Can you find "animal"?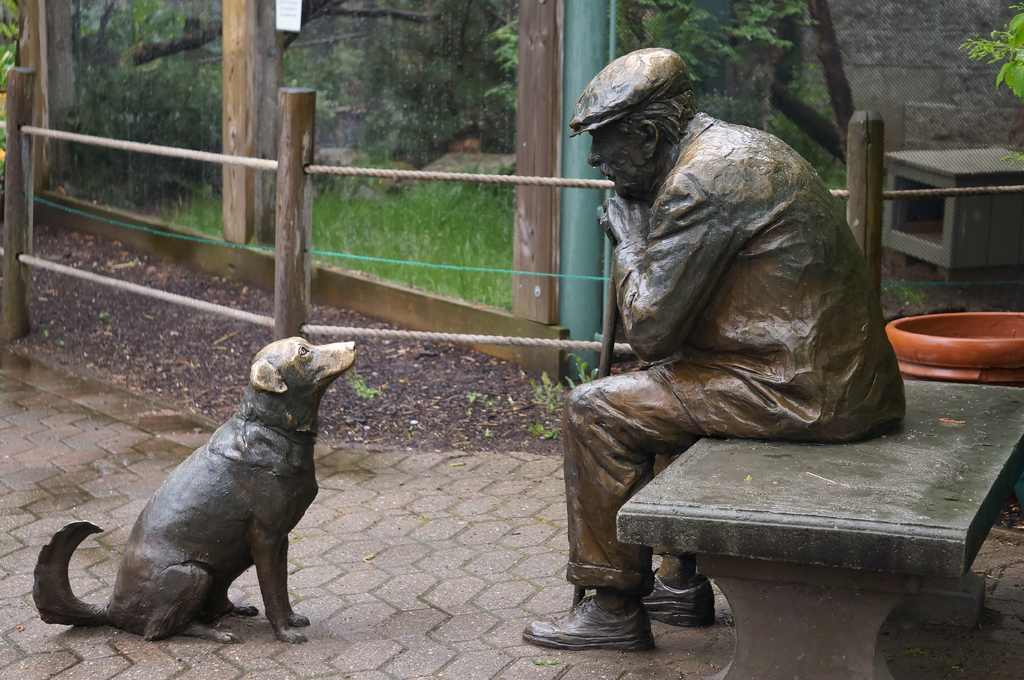
Yes, bounding box: (32, 336, 358, 639).
